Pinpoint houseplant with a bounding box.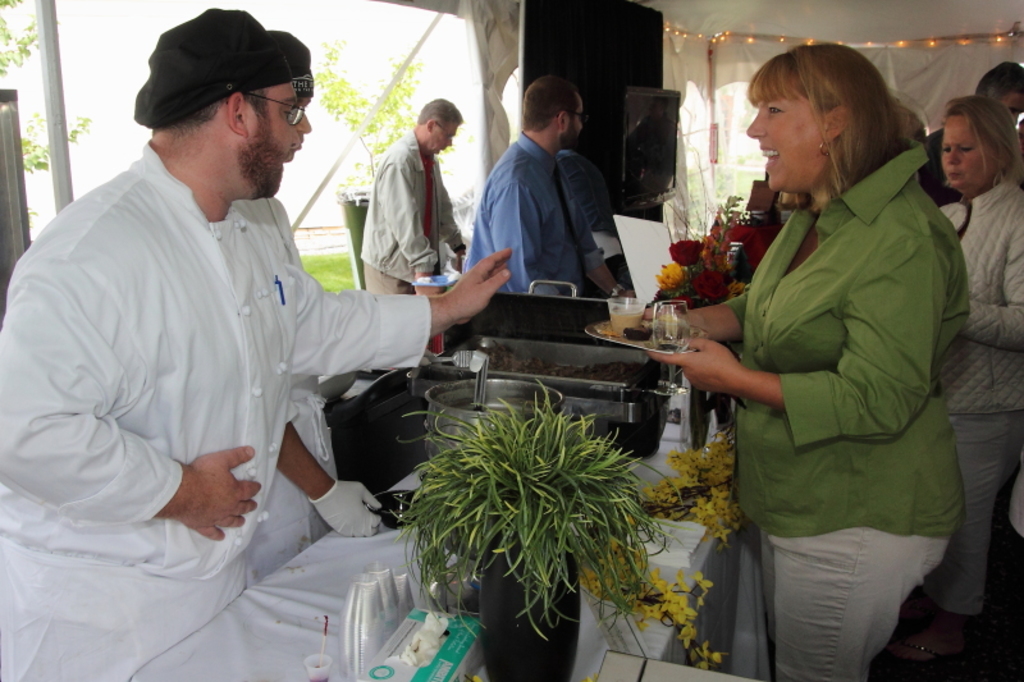
crop(371, 372, 689, 681).
